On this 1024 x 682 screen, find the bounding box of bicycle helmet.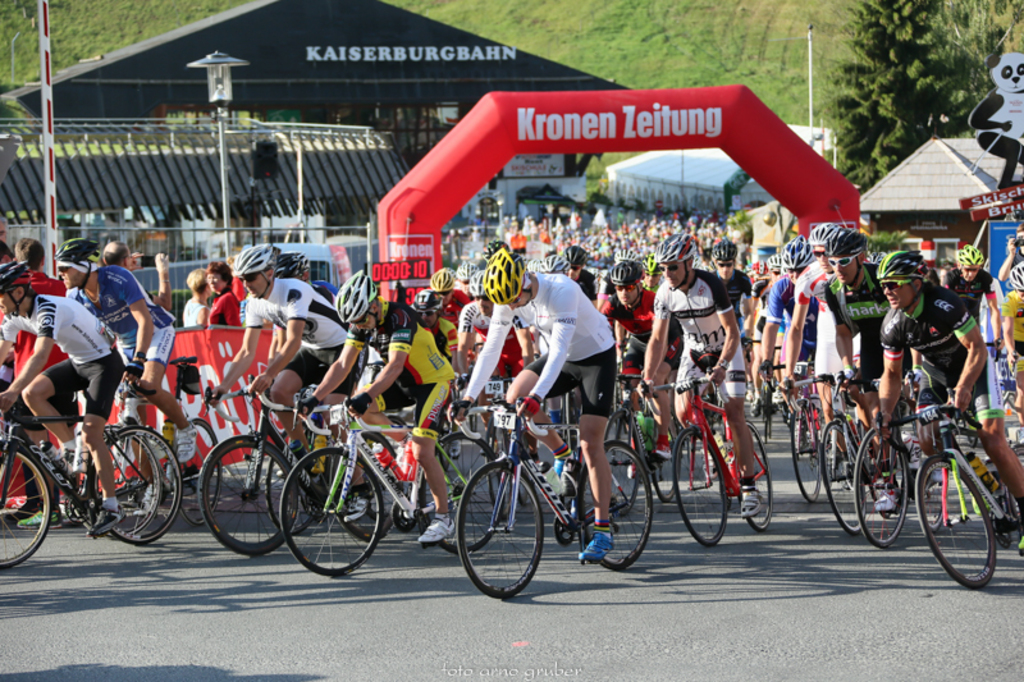
Bounding box: detection(448, 261, 474, 289).
